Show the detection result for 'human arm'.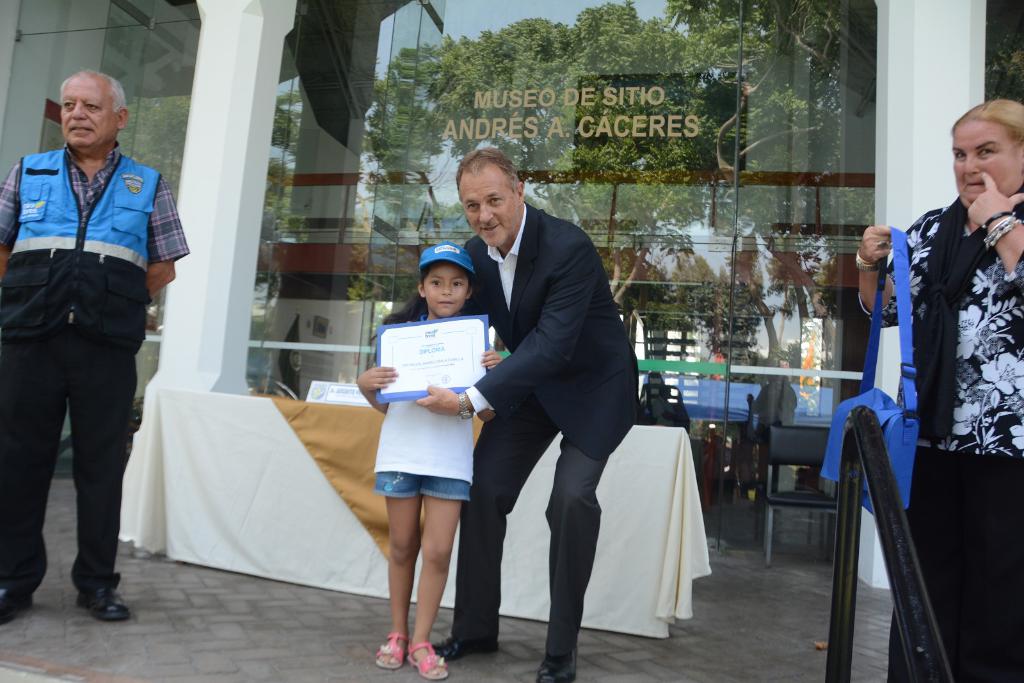
l=477, t=344, r=508, b=367.
